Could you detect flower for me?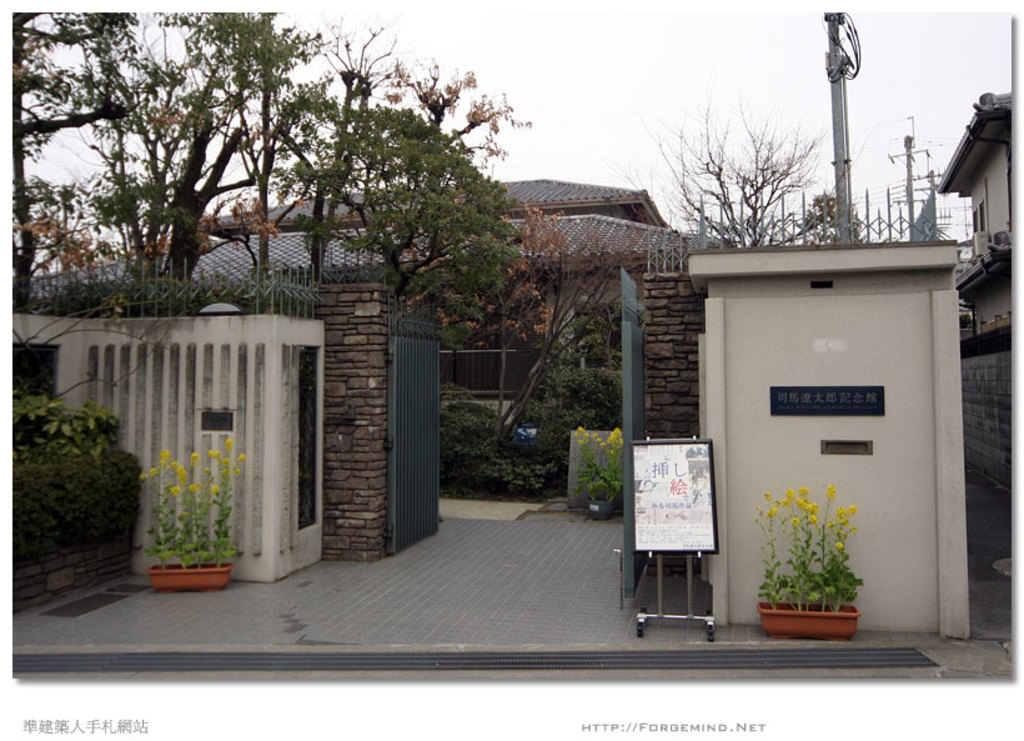
Detection result: (815, 475, 838, 514).
